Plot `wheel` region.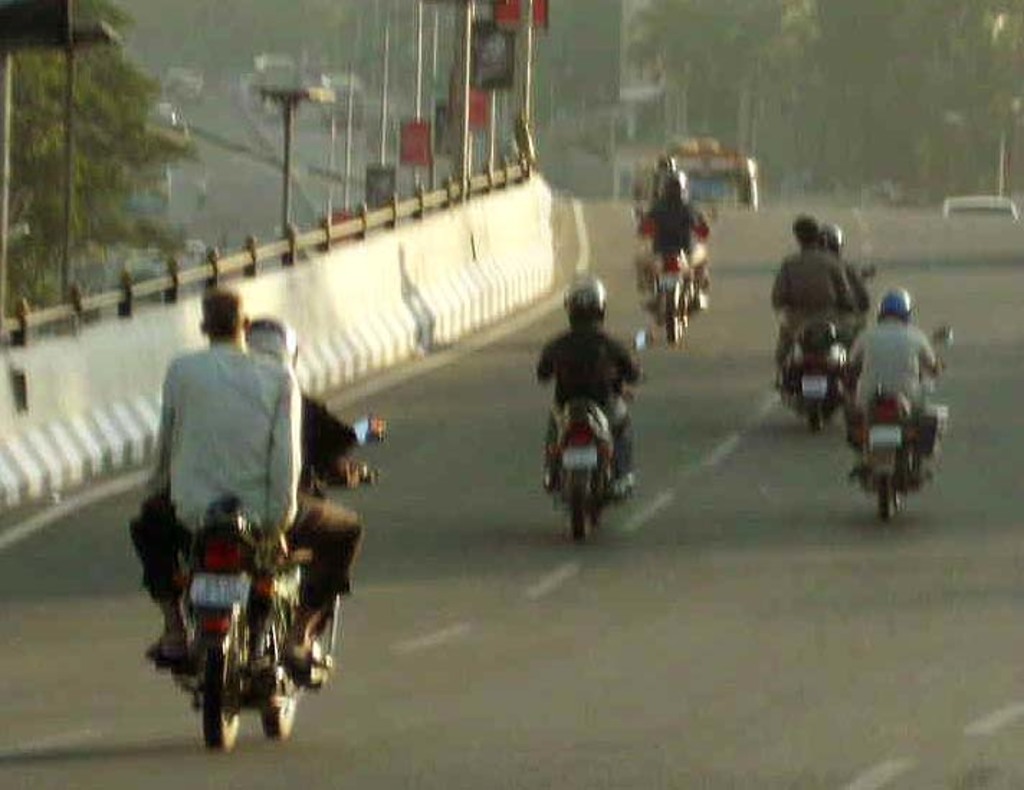
Plotted at left=571, top=491, right=590, bottom=538.
